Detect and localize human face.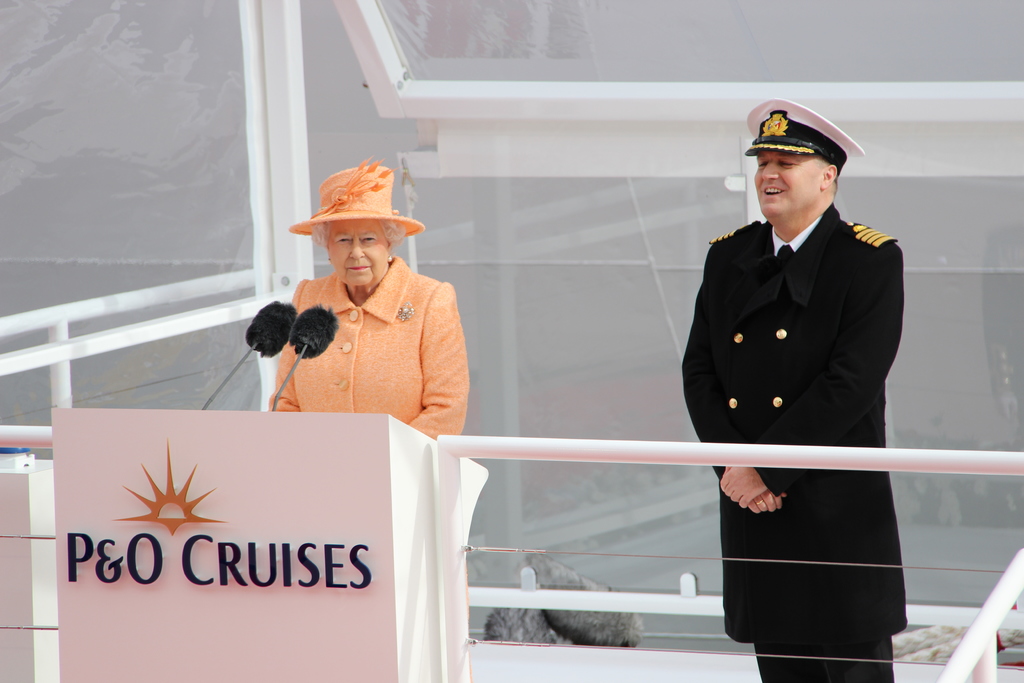
Localized at 755 158 819 223.
